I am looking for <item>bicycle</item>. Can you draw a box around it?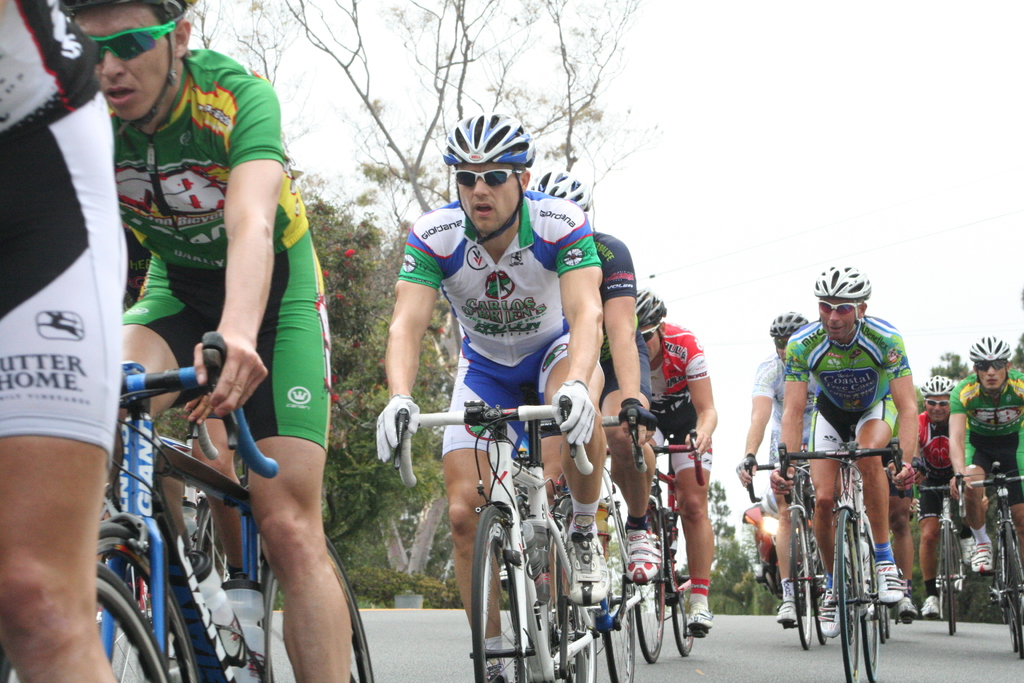
Sure, the bounding box is <box>970,468,1023,655</box>.
